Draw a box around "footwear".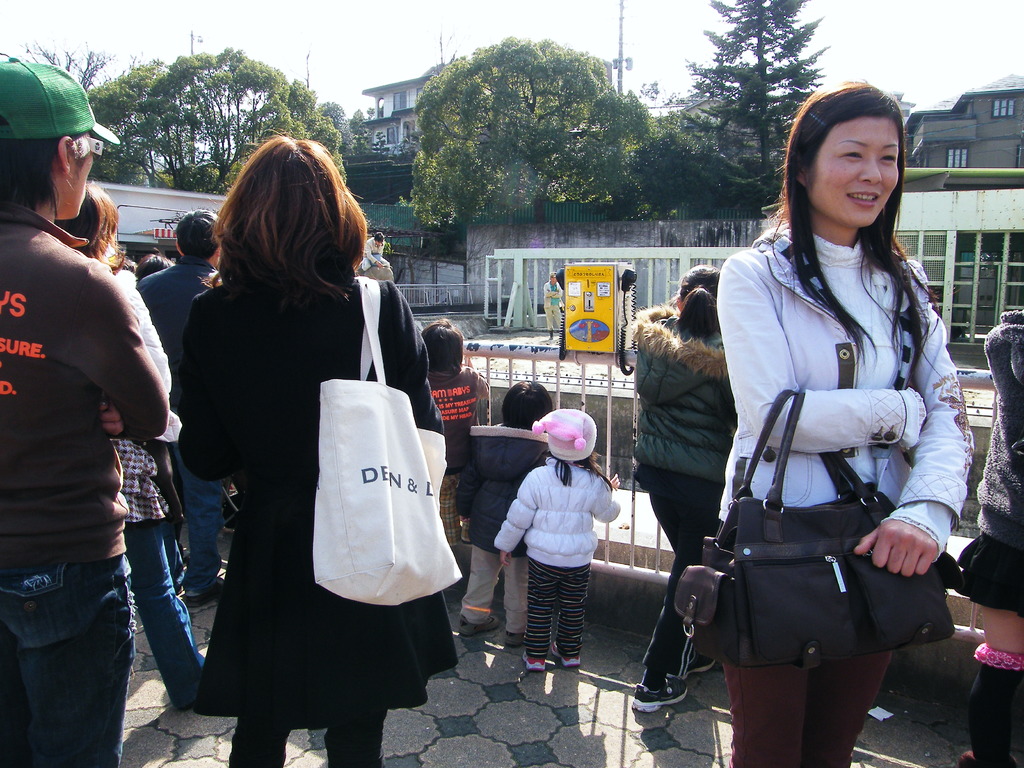
{"left": 689, "top": 660, "right": 715, "bottom": 673}.
